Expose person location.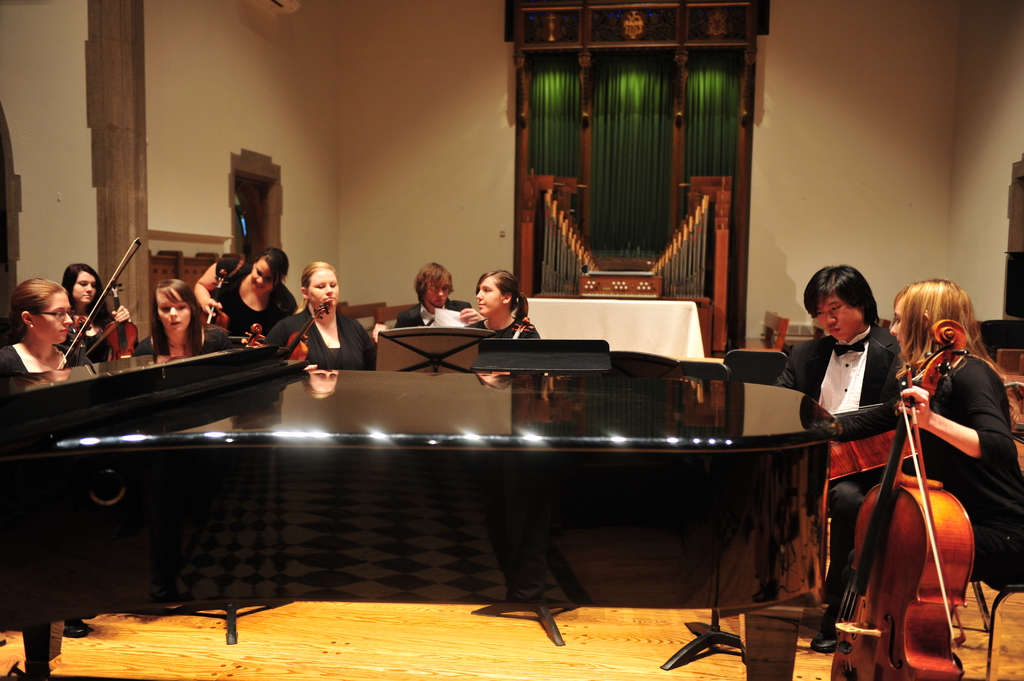
Exposed at x1=58, y1=260, x2=136, y2=359.
